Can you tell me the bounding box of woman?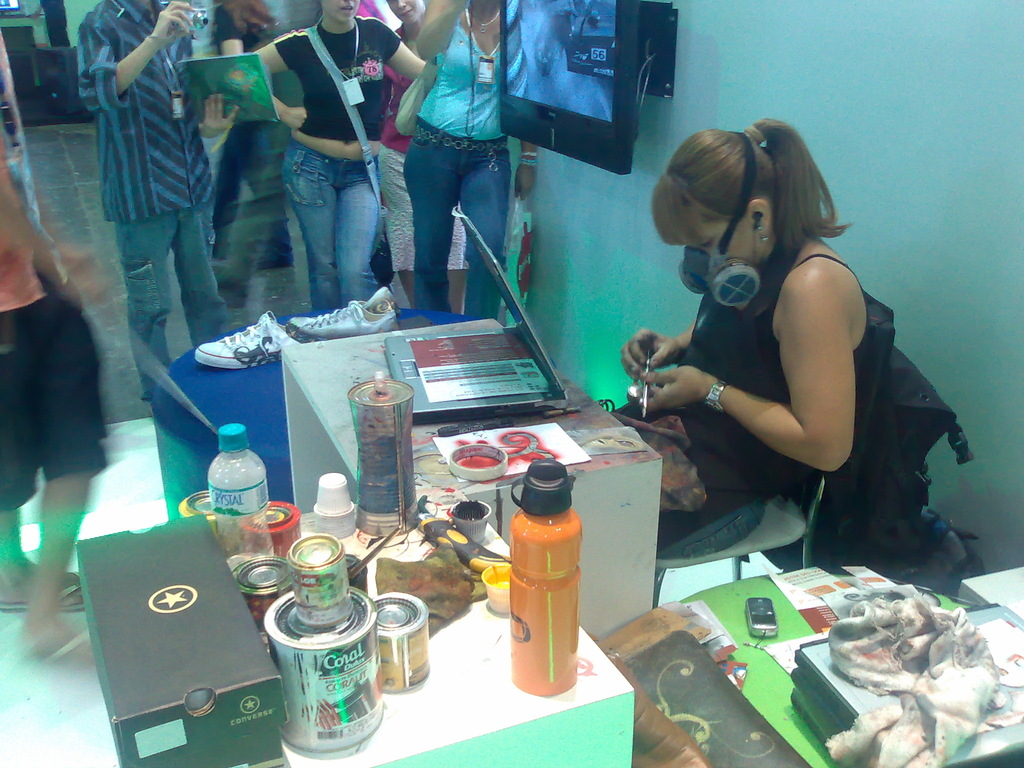
bbox=(243, 0, 442, 324).
